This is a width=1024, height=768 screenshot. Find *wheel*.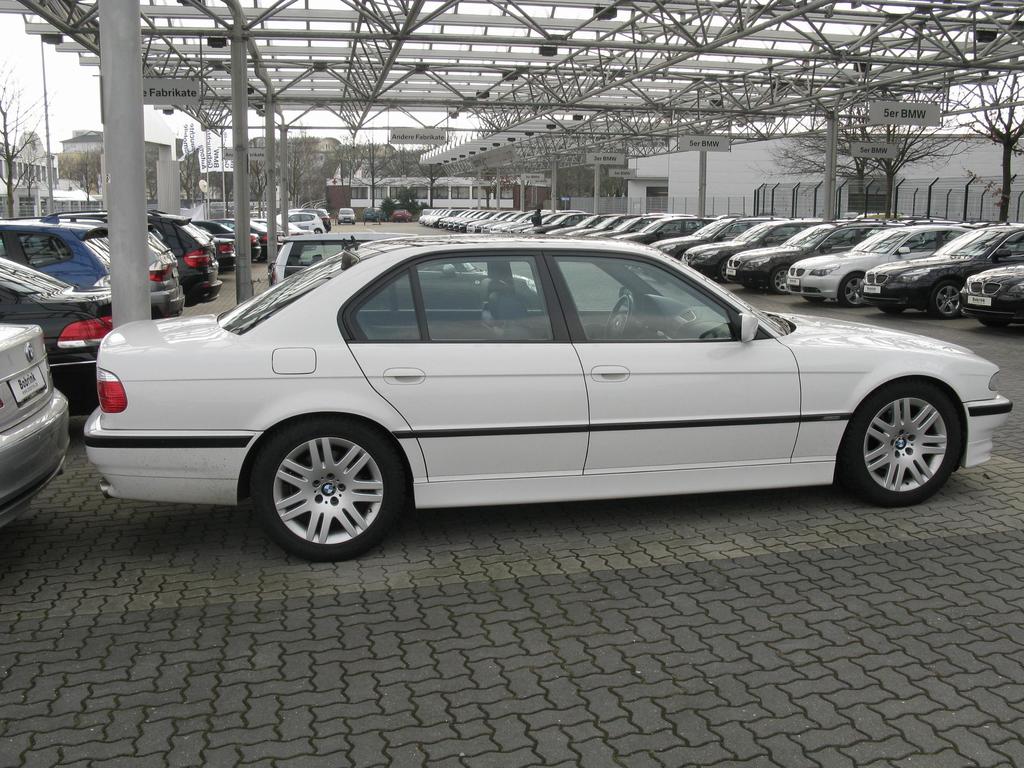
Bounding box: box=[769, 265, 789, 292].
